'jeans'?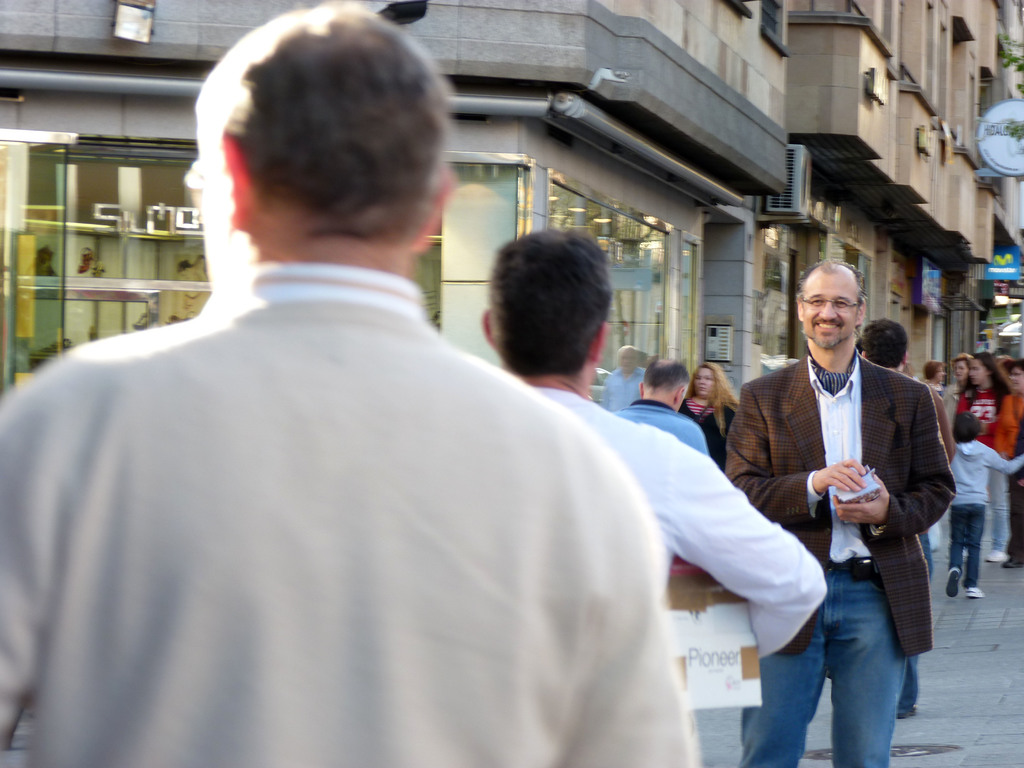
(948,501,986,590)
